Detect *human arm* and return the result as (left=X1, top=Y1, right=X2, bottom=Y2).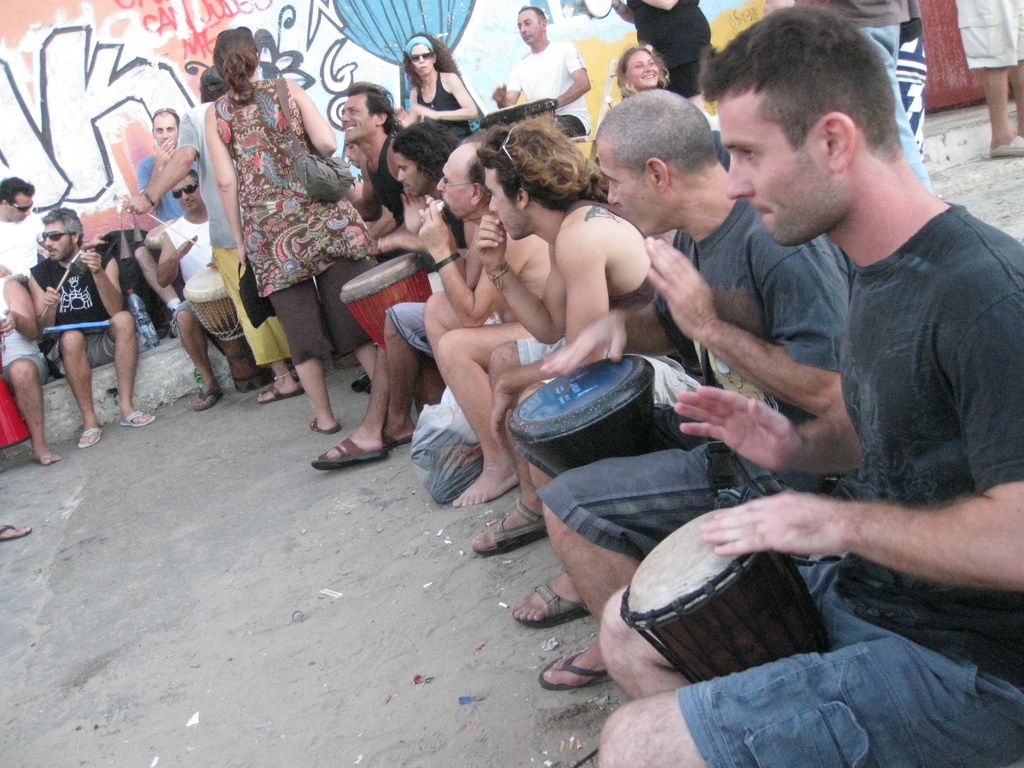
(left=481, top=60, right=521, bottom=109).
